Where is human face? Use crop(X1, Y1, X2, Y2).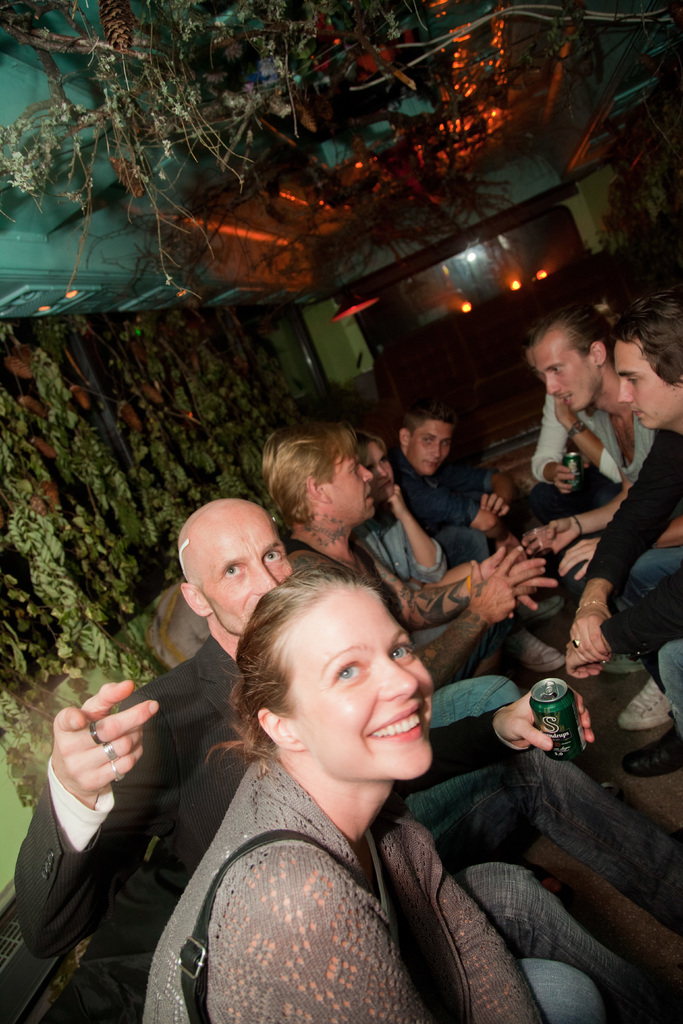
crop(618, 336, 682, 429).
